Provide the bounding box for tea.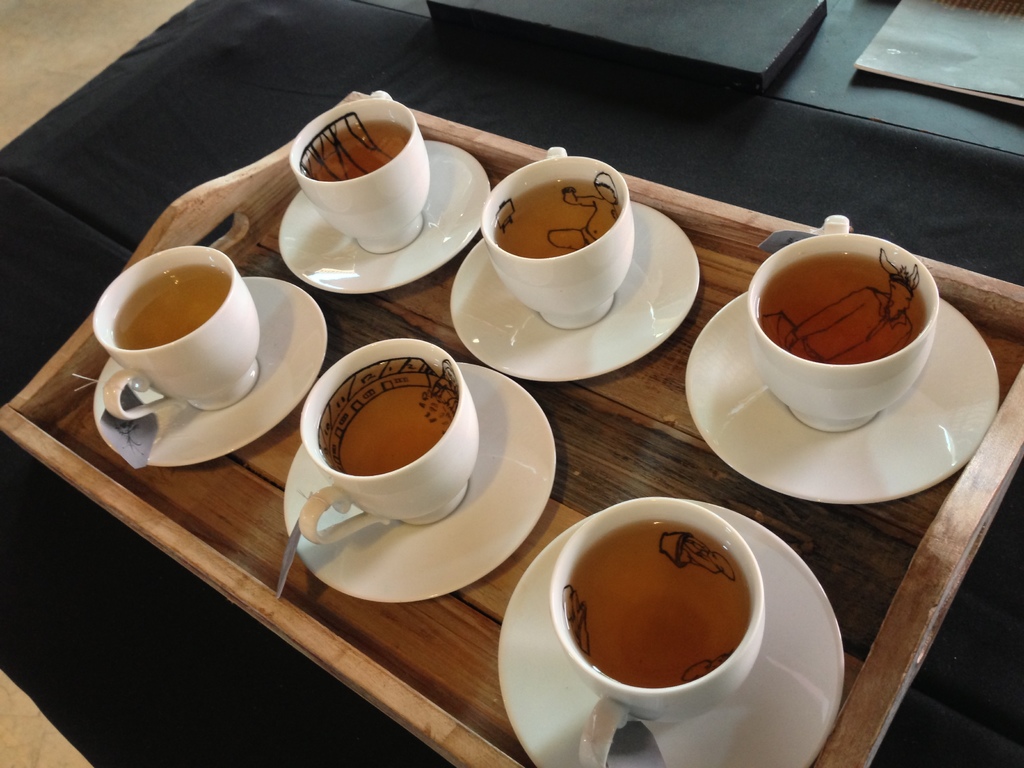
490, 180, 621, 255.
